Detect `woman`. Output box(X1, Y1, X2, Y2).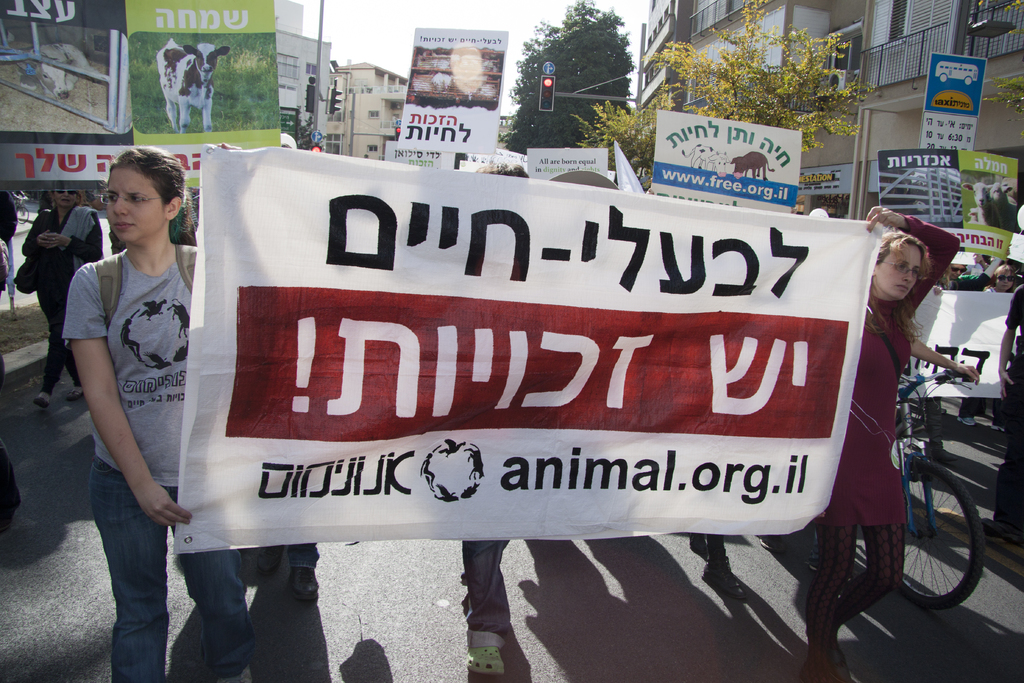
box(47, 120, 207, 672).
